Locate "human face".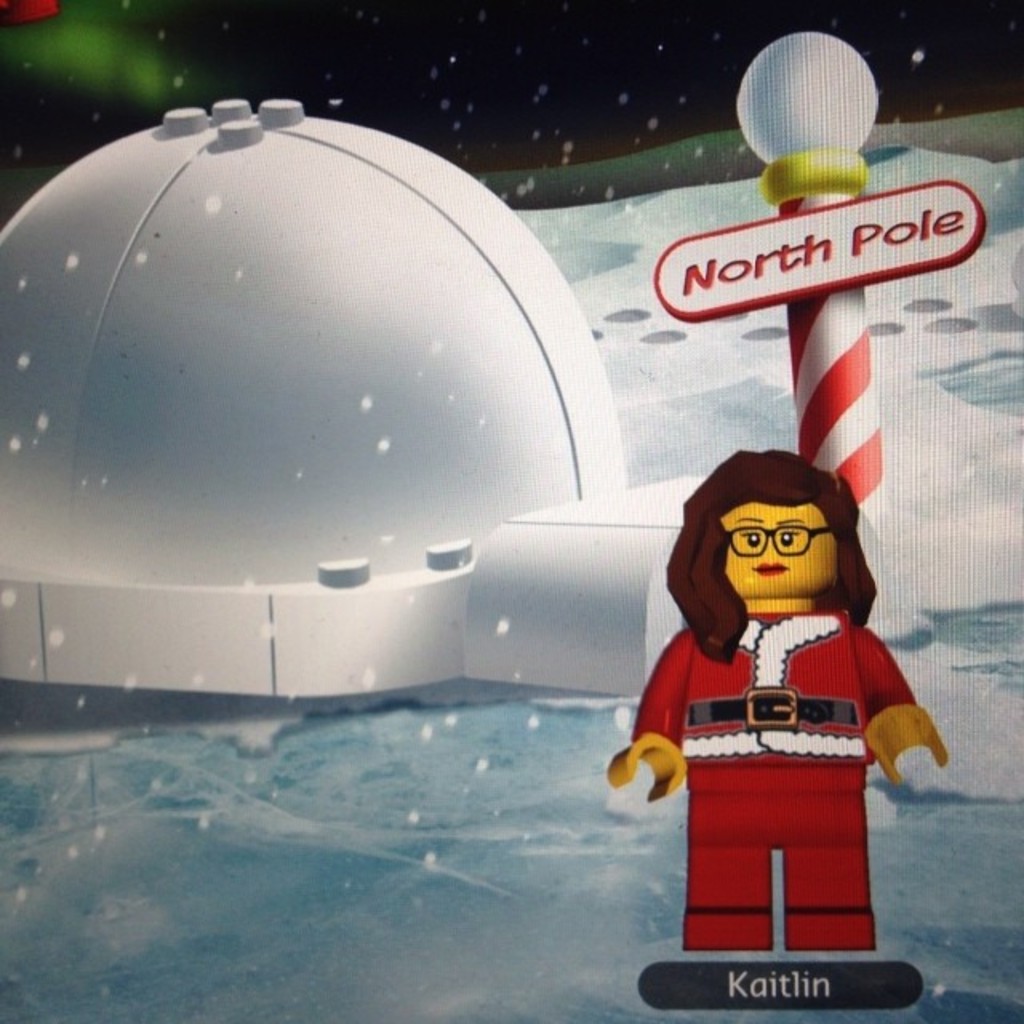
Bounding box: (725,506,840,598).
